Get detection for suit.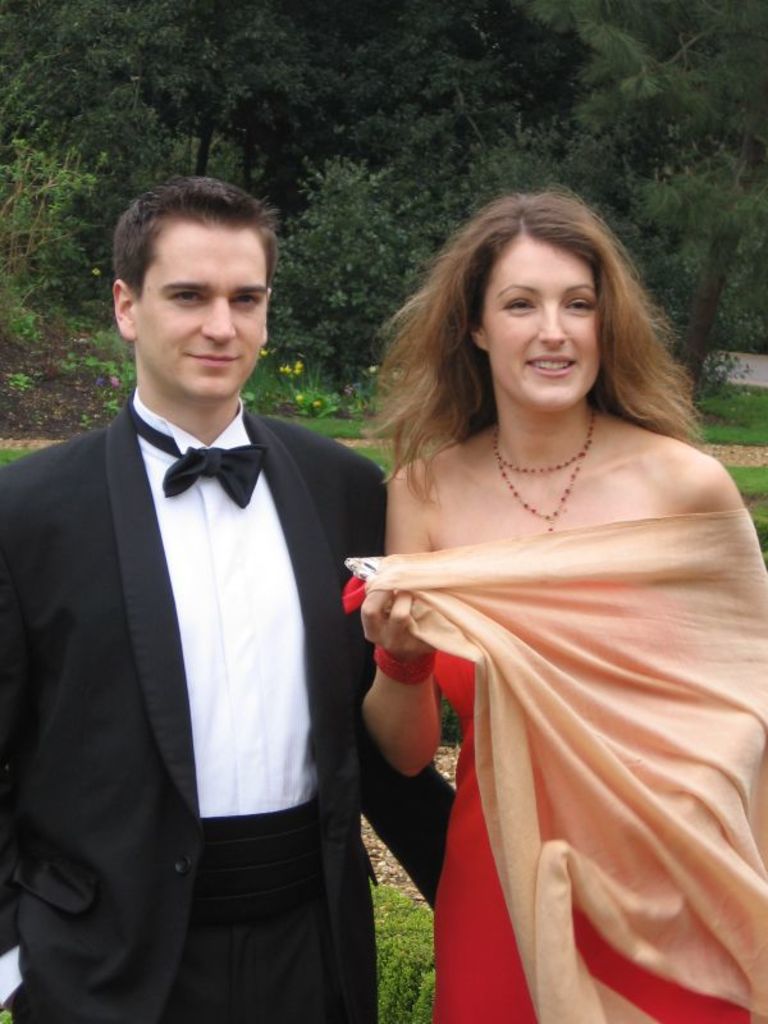
Detection: 6,243,399,1021.
